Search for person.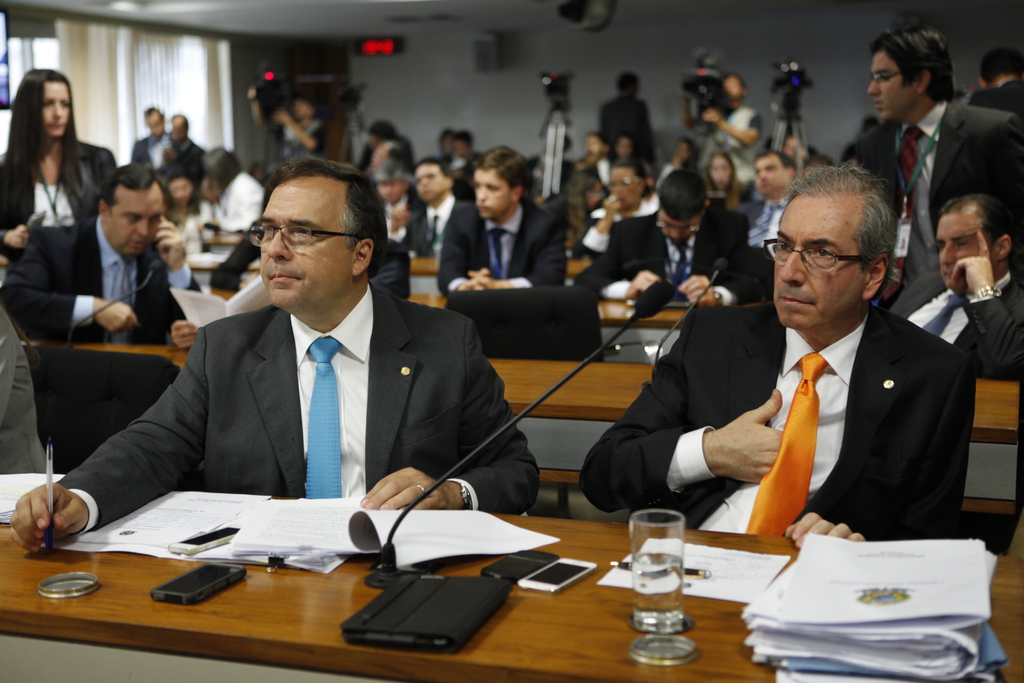
Found at (658, 136, 696, 191).
